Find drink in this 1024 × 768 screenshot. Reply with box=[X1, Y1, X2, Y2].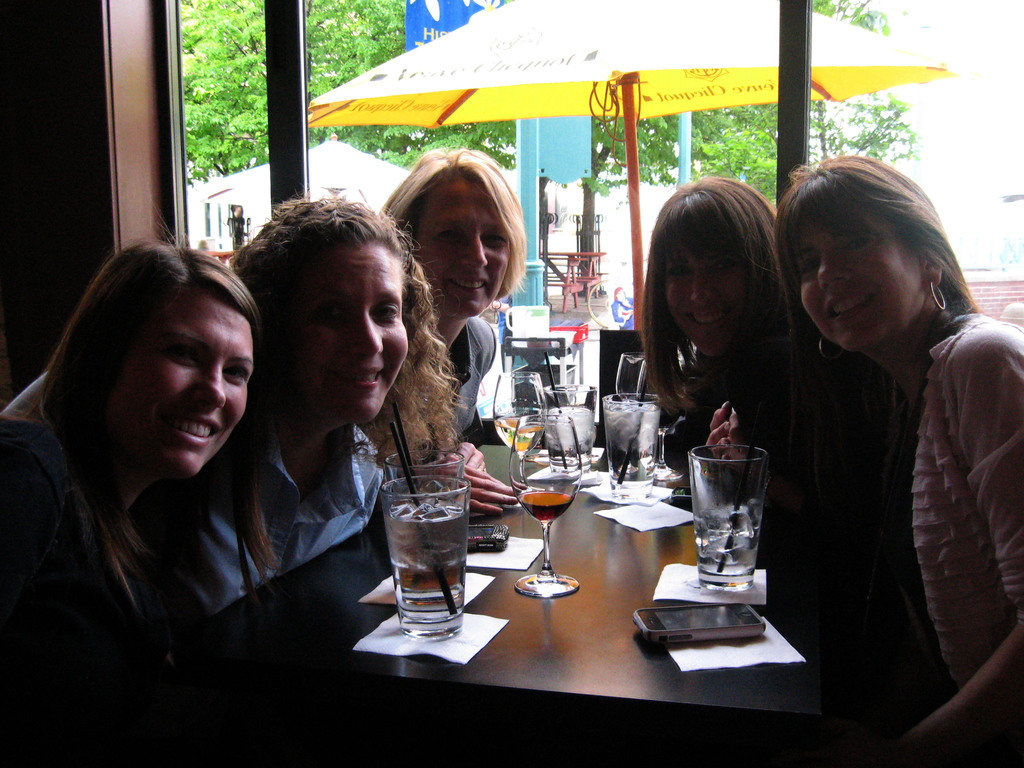
box=[694, 519, 756, 593].
